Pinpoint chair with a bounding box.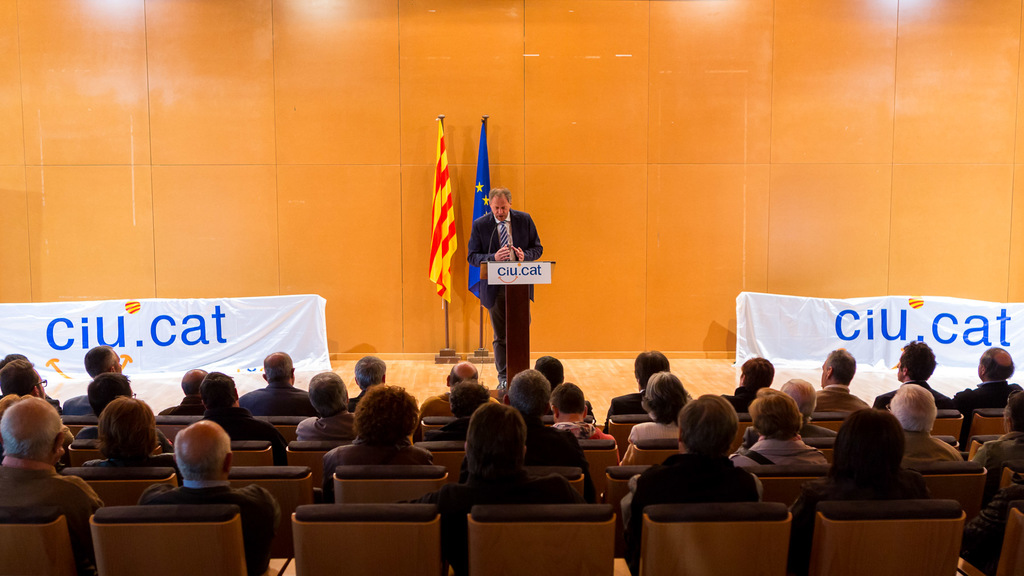
locate(811, 506, 968, 575).
